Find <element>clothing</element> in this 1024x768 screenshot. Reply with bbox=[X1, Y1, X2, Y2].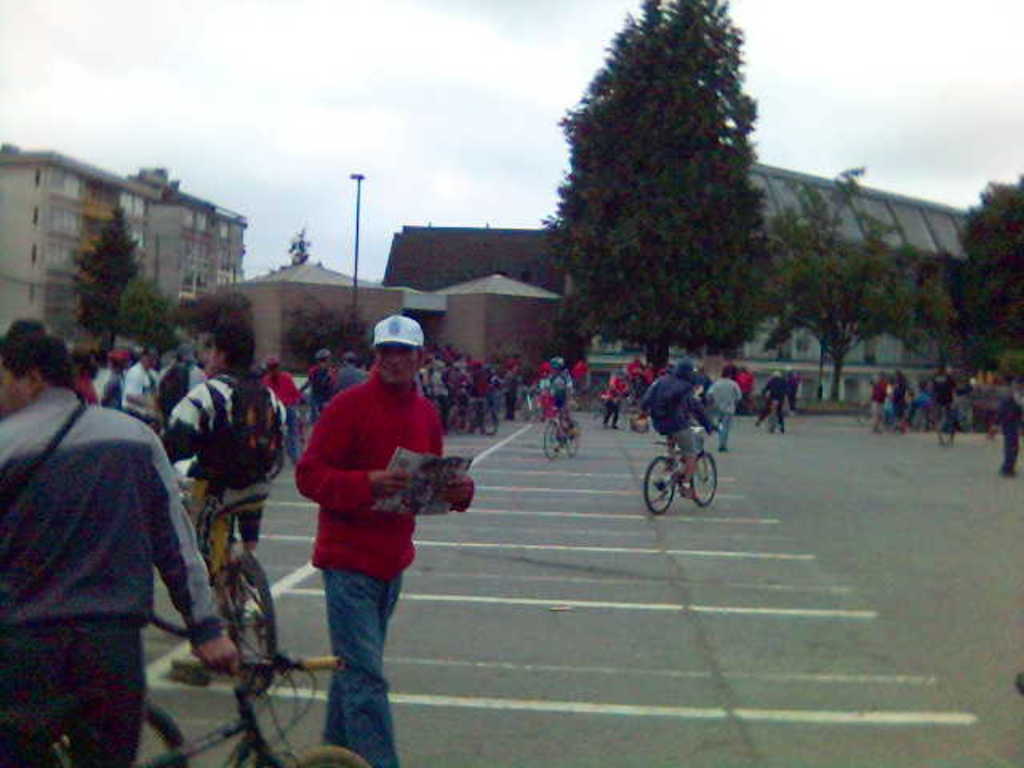
bbox=[160, 368, 280, 578].
